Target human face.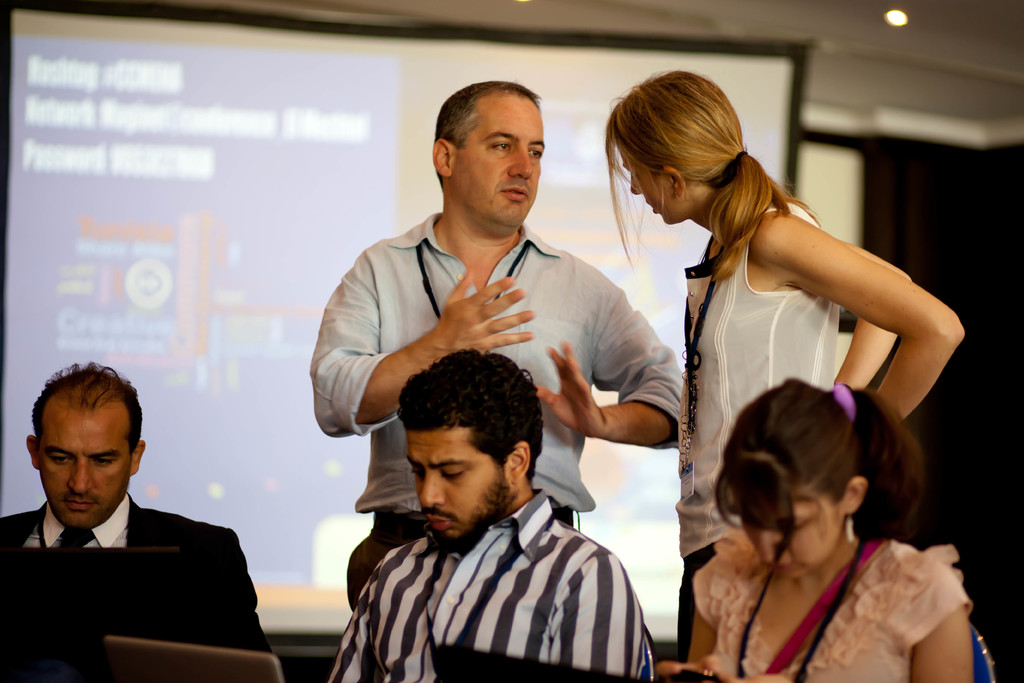
Target region: <bbox>452, 97, 543, 227</bbox>.
